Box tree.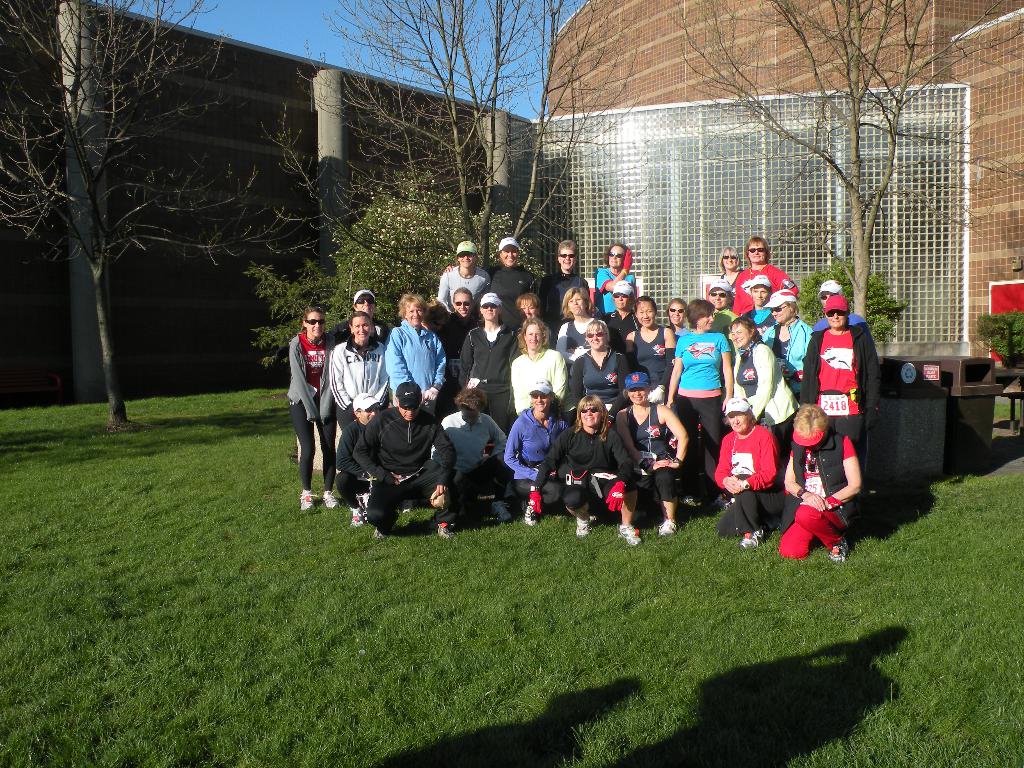
x1=235 y1=166 x2=542 y2=372.
